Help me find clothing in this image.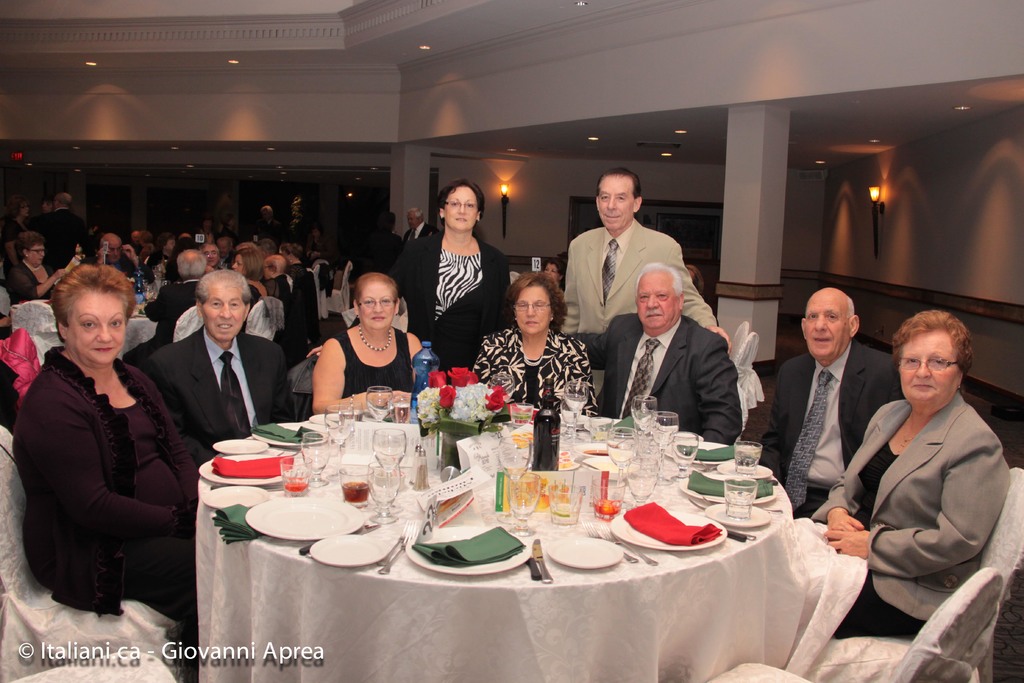
Found it: BBox(763, 336, 902, 520).
